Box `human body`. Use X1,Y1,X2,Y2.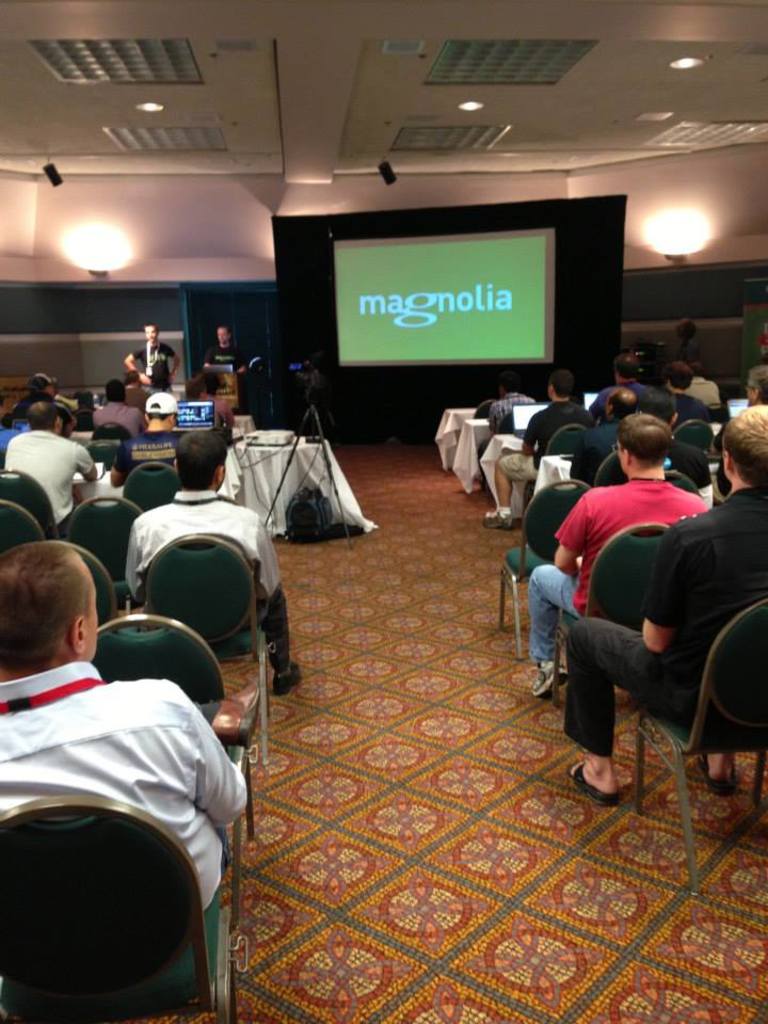
709,359,764,506.
